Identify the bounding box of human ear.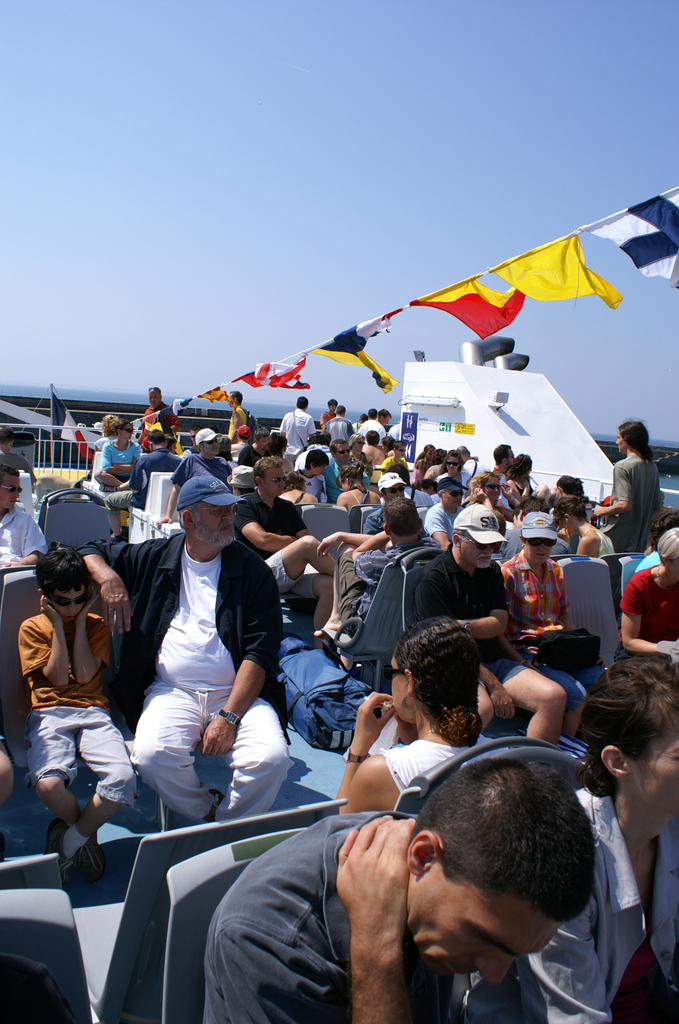
box(600, 745, 634, 781).
